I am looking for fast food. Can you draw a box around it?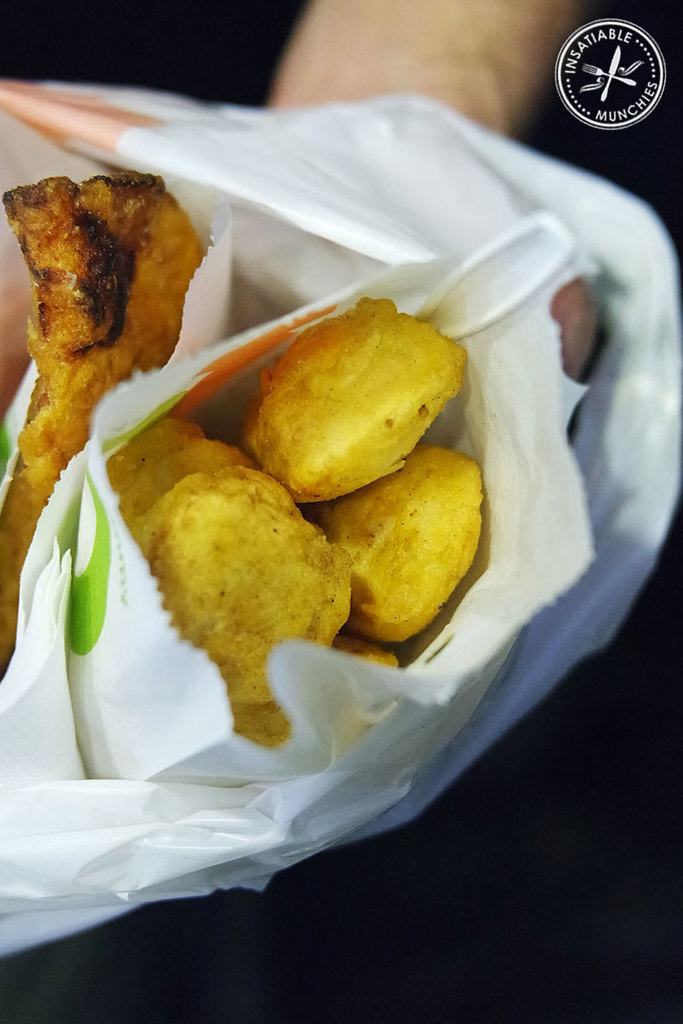
Sure, the bounding box is box=[0, 130, 200, 469].
